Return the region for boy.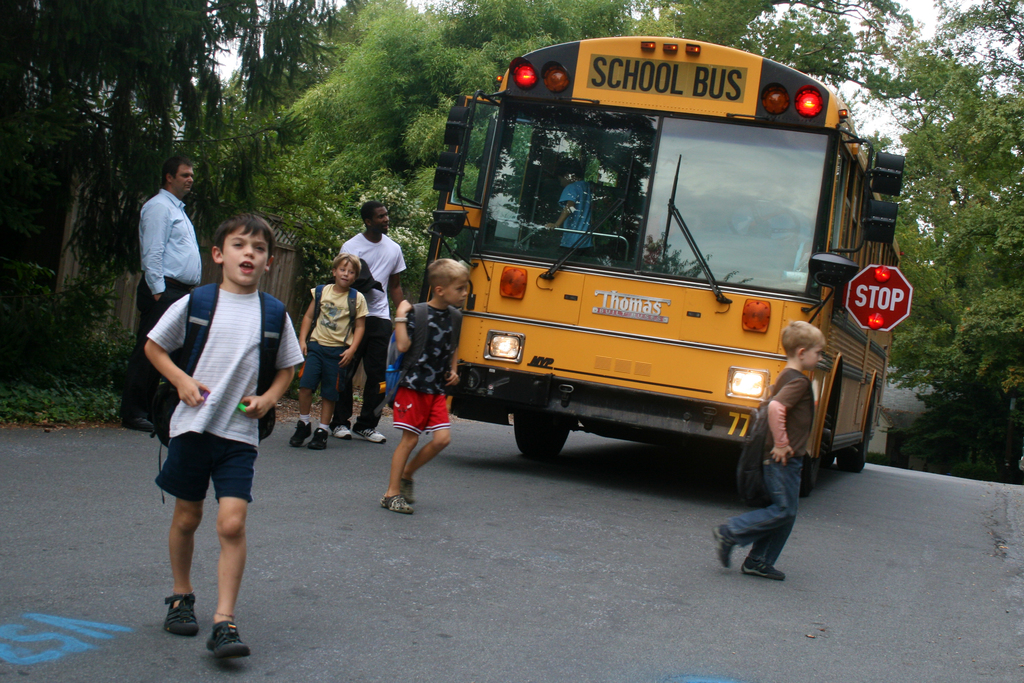
l=379, t=257, r=471, b=520.
